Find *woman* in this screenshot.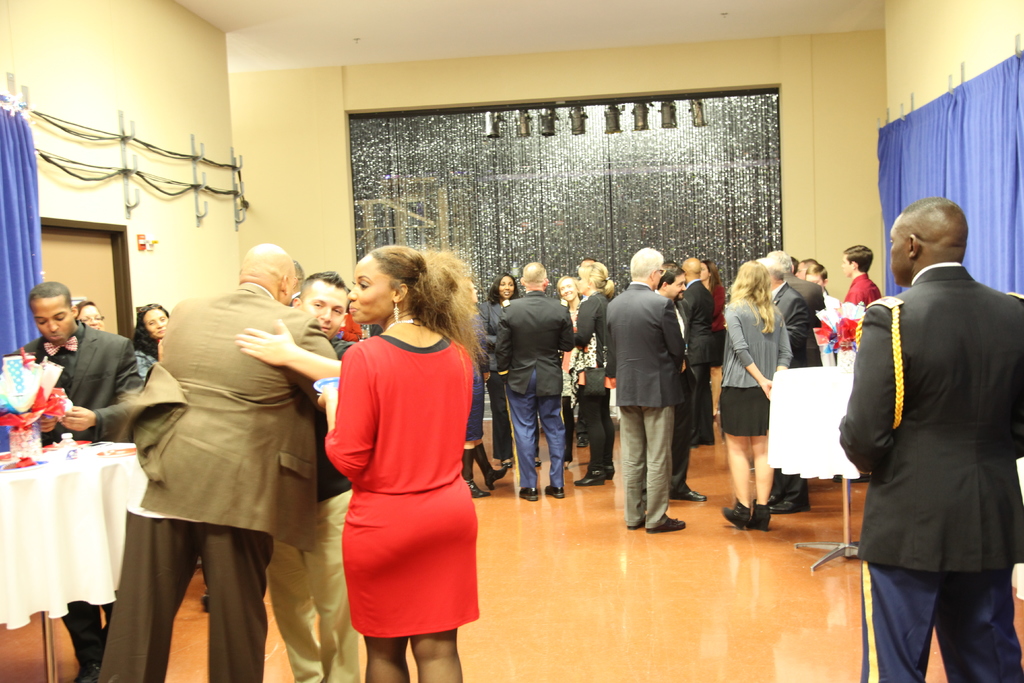
The bounding box for *woman* is BBox(572, 262, 616, 487).
